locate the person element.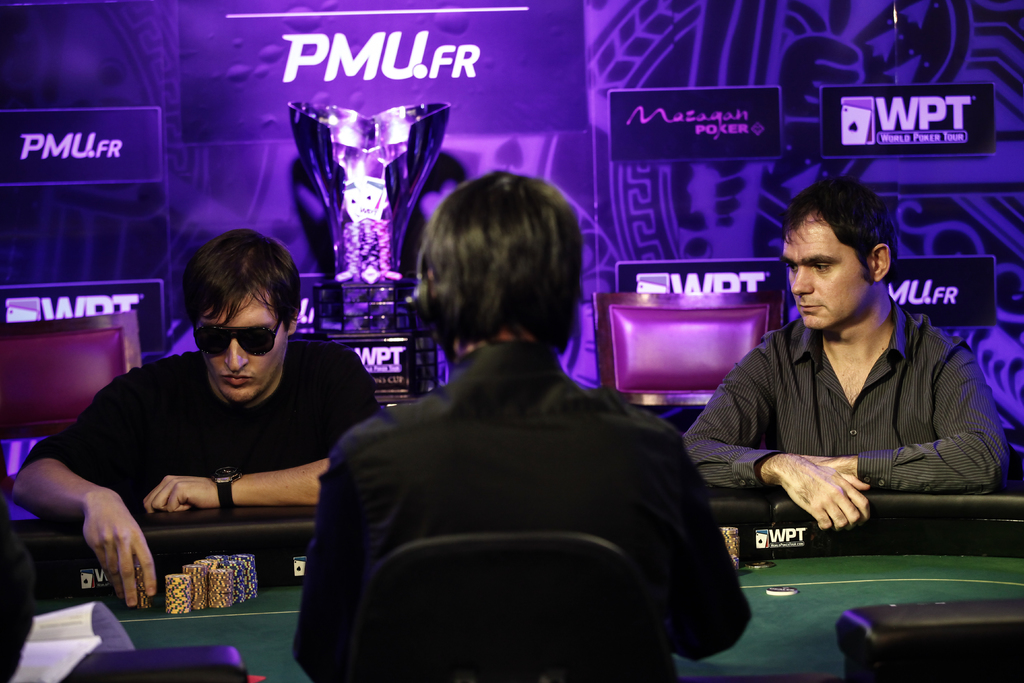
Element bbox: <region>297, 179, 745, 682</region>.
